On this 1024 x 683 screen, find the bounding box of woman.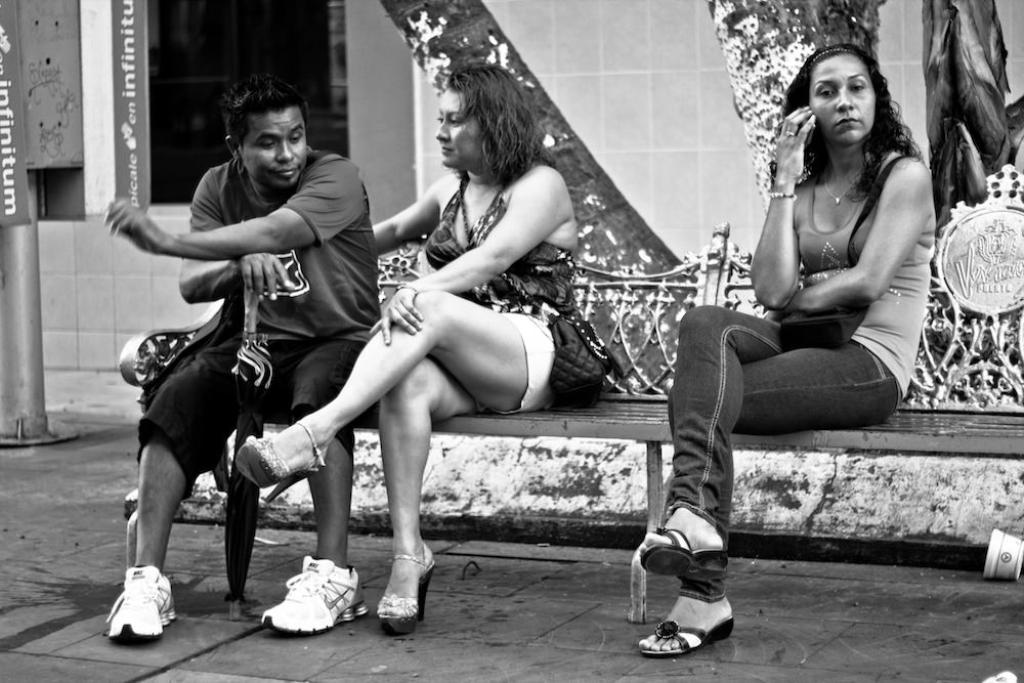
Bounding box: <bbox>238, 62, 583, 632</bbox>.
